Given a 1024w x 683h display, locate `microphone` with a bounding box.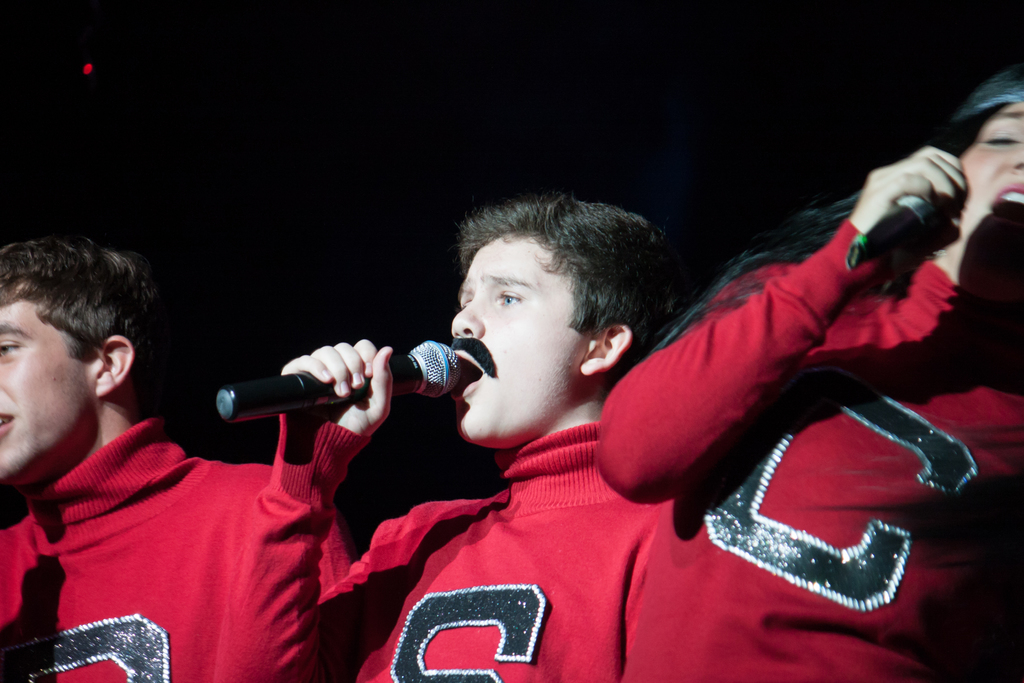
Located: {"x1": 228, "y1": 334, "x2": 431, "y2": 470}.
